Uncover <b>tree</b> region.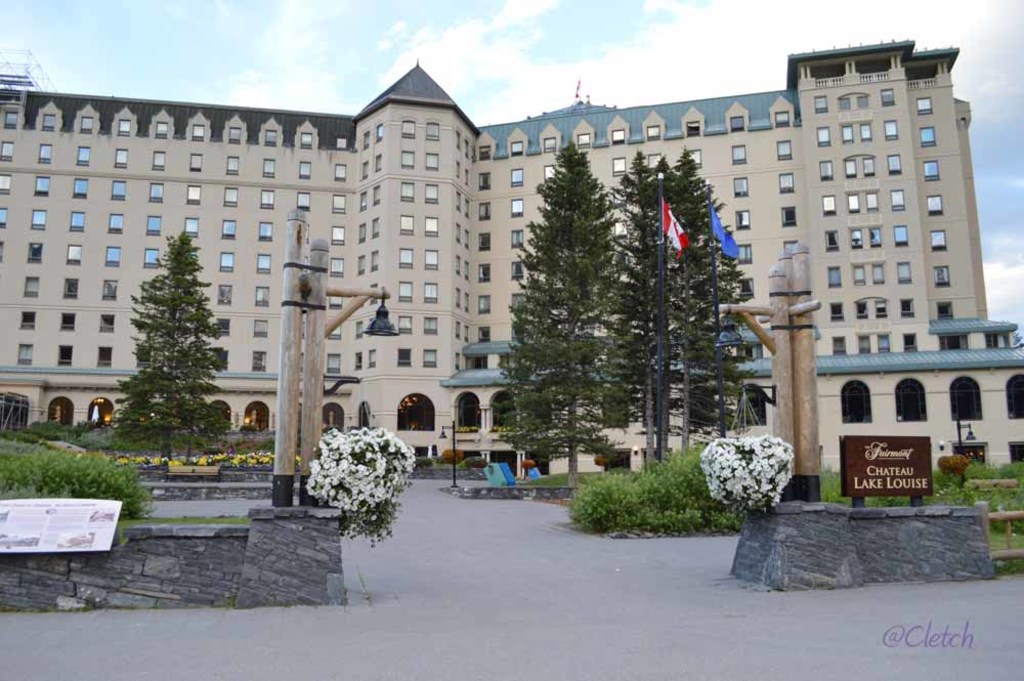
Uncovered: BBox(114, 232, 189, 460).
